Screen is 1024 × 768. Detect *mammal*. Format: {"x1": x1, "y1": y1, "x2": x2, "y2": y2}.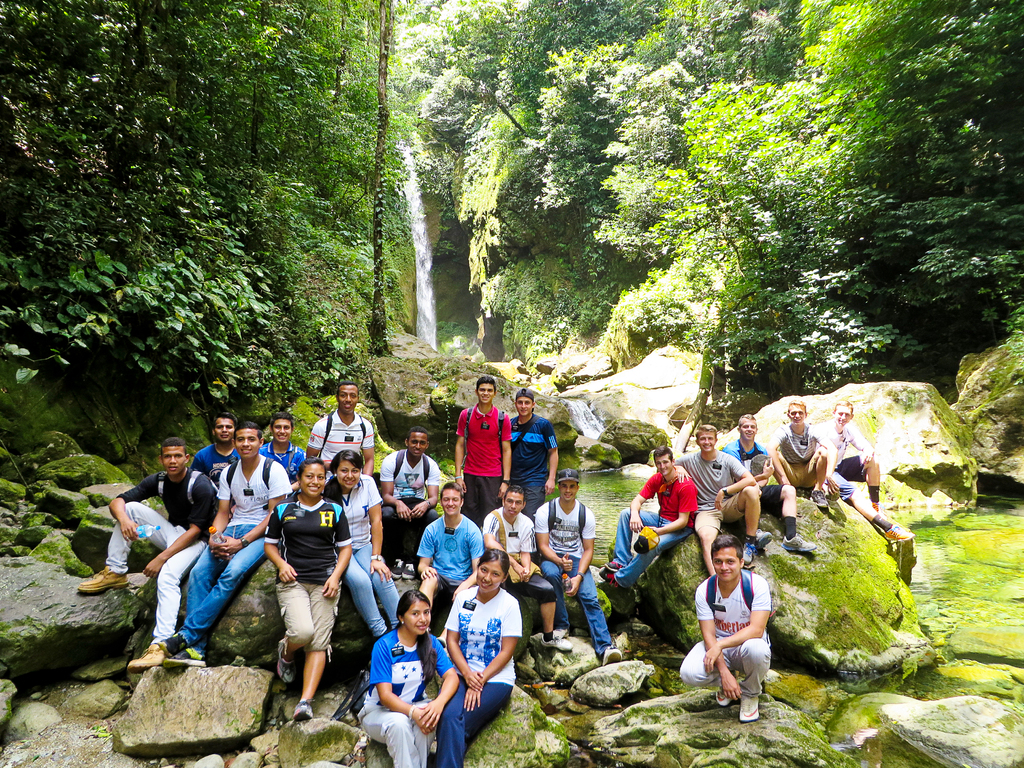
{"x1": 481, "y1": 483, "x2": 572, "y2": 652}.
